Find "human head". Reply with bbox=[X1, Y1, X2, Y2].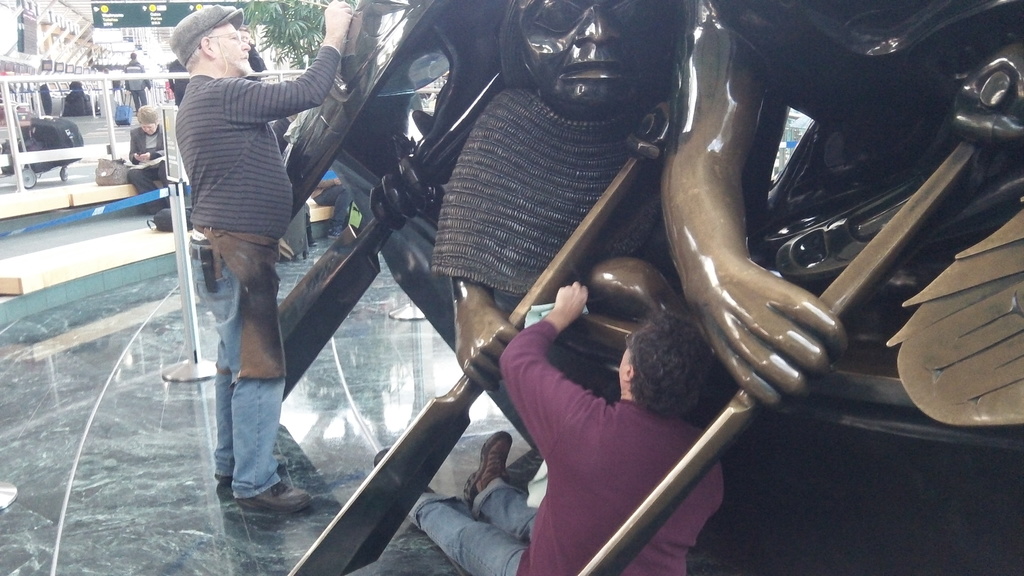
bbox=[165, 4, 248, 72].
